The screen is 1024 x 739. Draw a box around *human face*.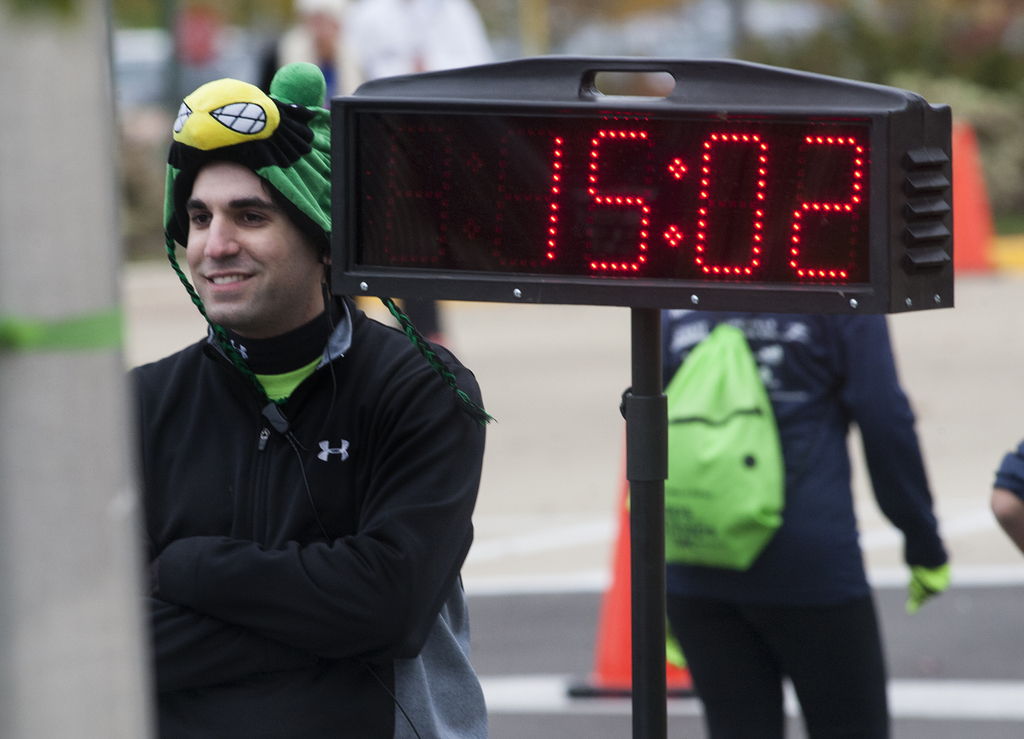
box(183, 160, 328, 324).
